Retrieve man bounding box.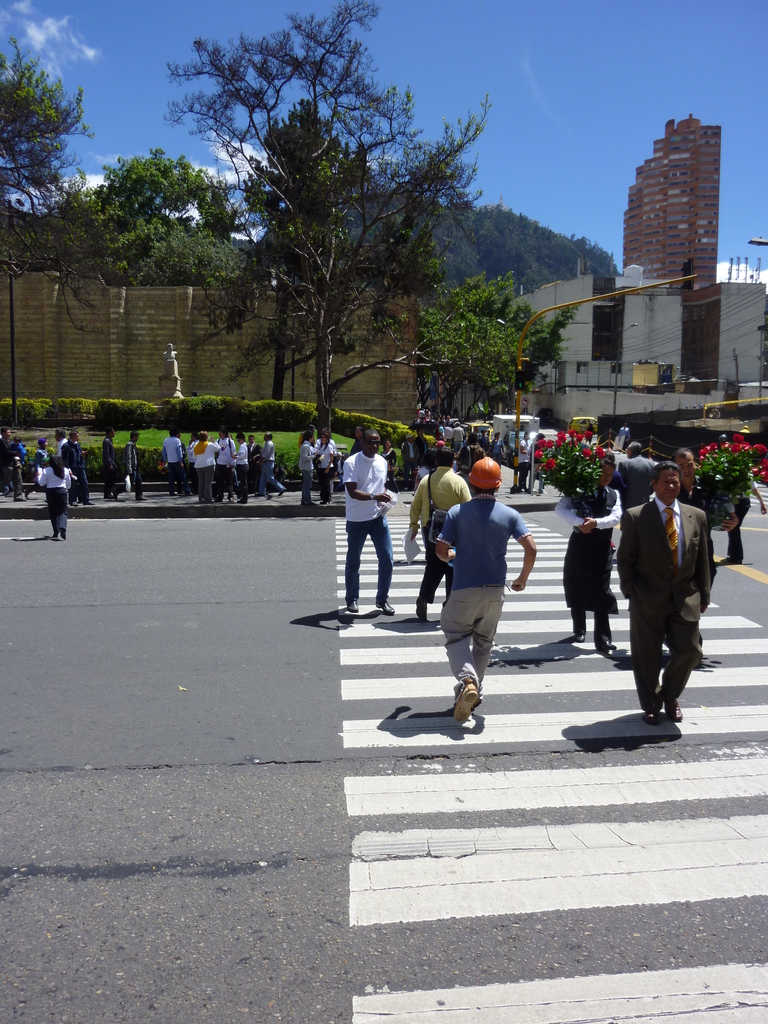
Bounding box: box(405, 447, 473, 627).
